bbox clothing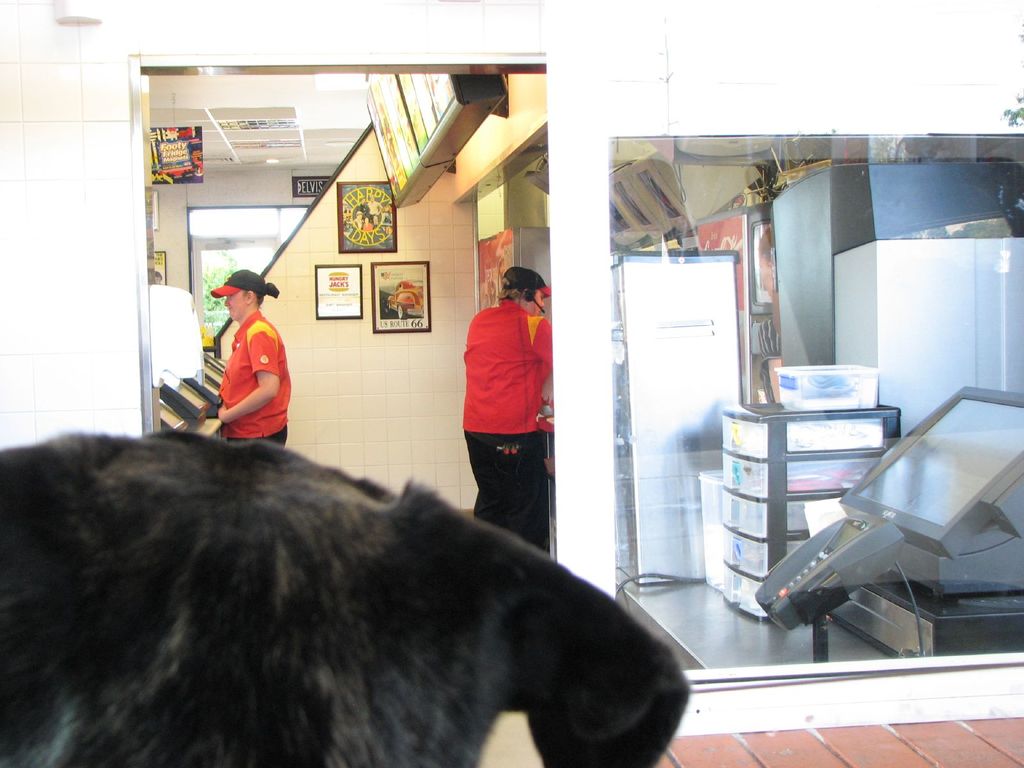
select_region(216, 308, 296, 454)
